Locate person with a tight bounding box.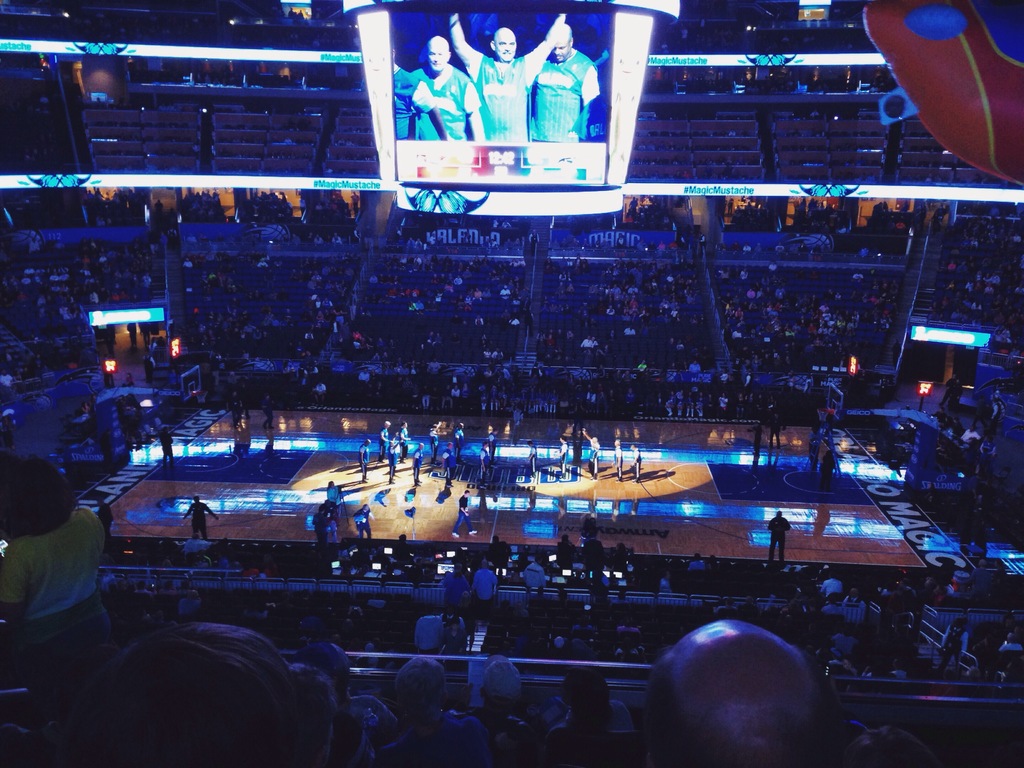
260,392,275,433.
